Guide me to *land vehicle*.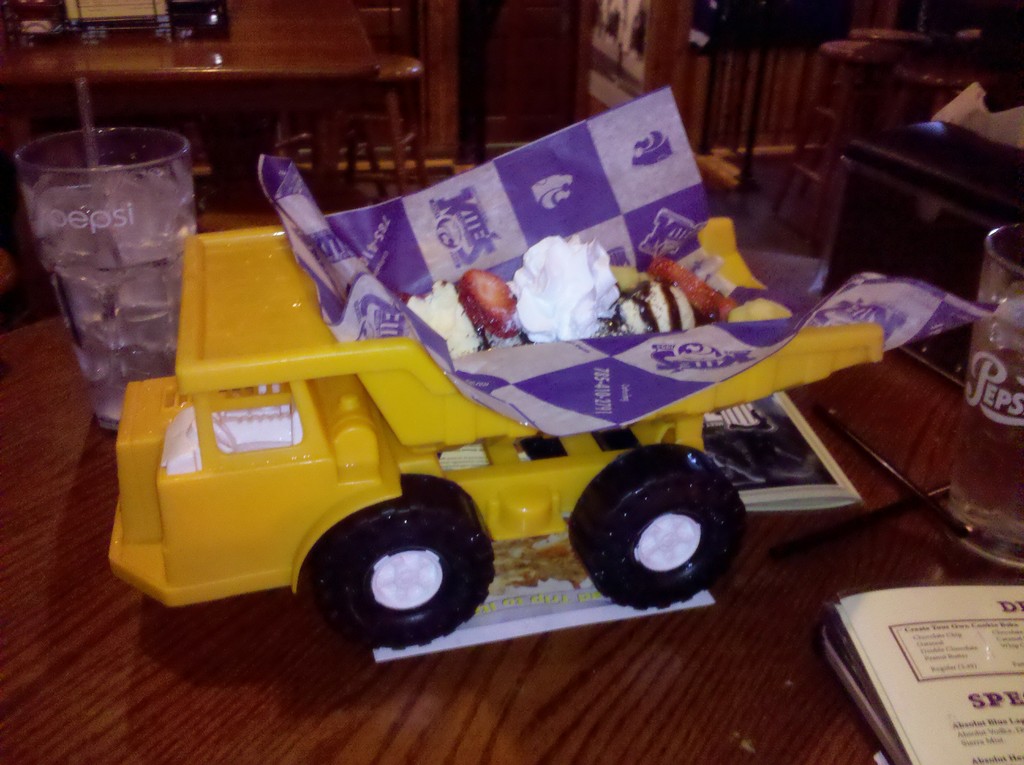
Guidance: bbox=(67, 91, 924, 629).
